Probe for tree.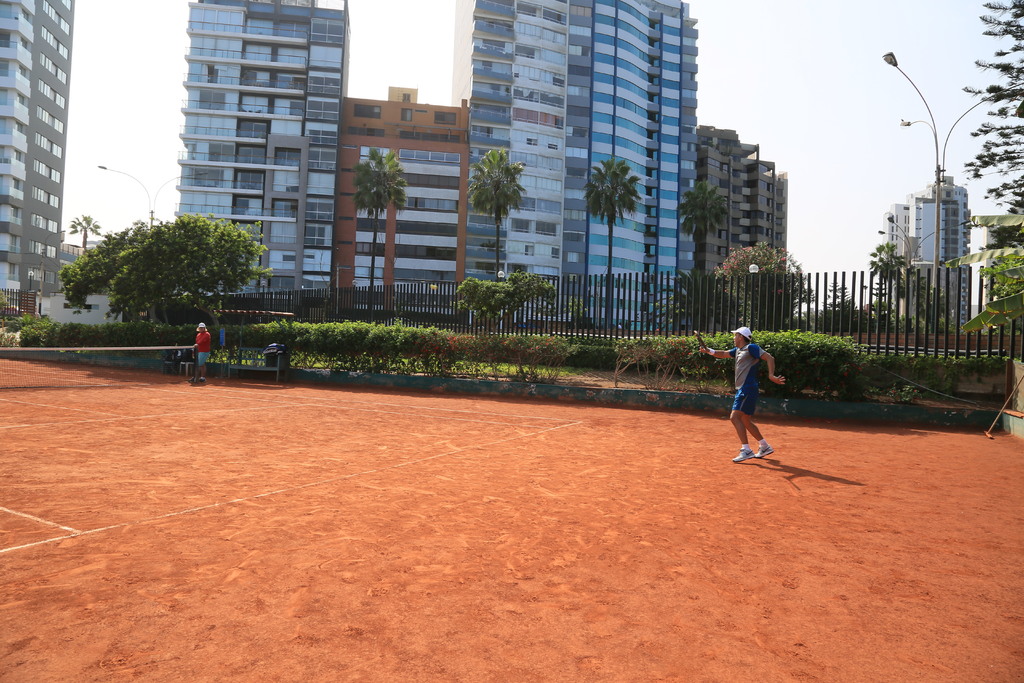
Probe result: <region>586, 157, 646, 334</region>.
